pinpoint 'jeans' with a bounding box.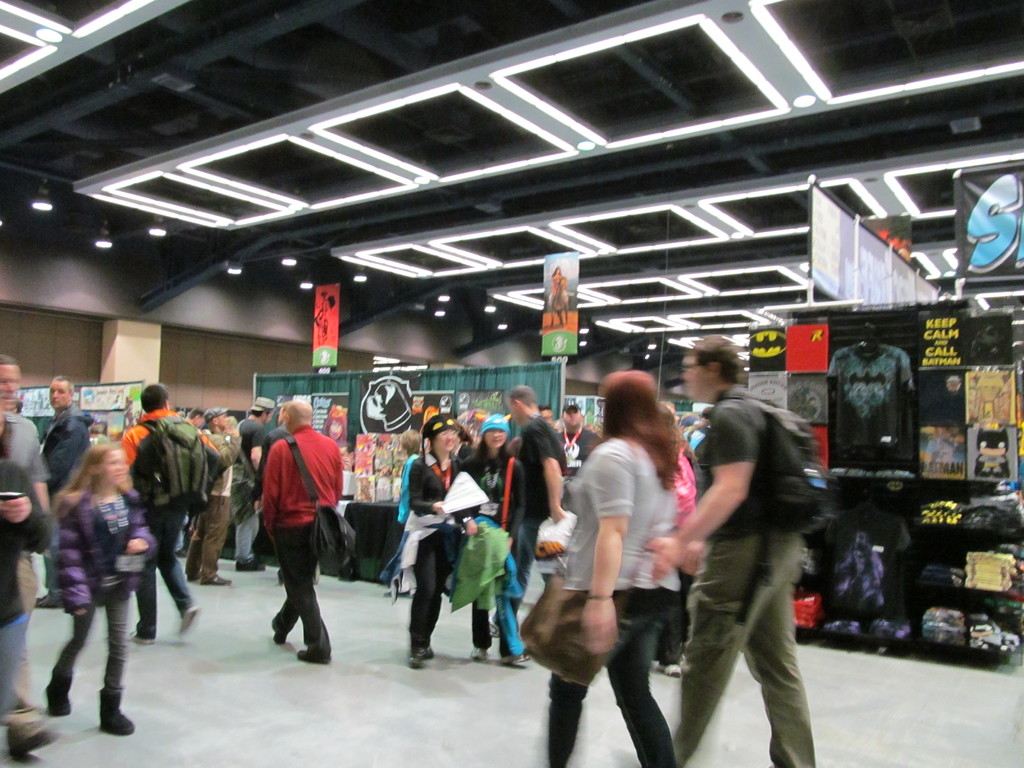
detection(225, 500, 258, 566).
